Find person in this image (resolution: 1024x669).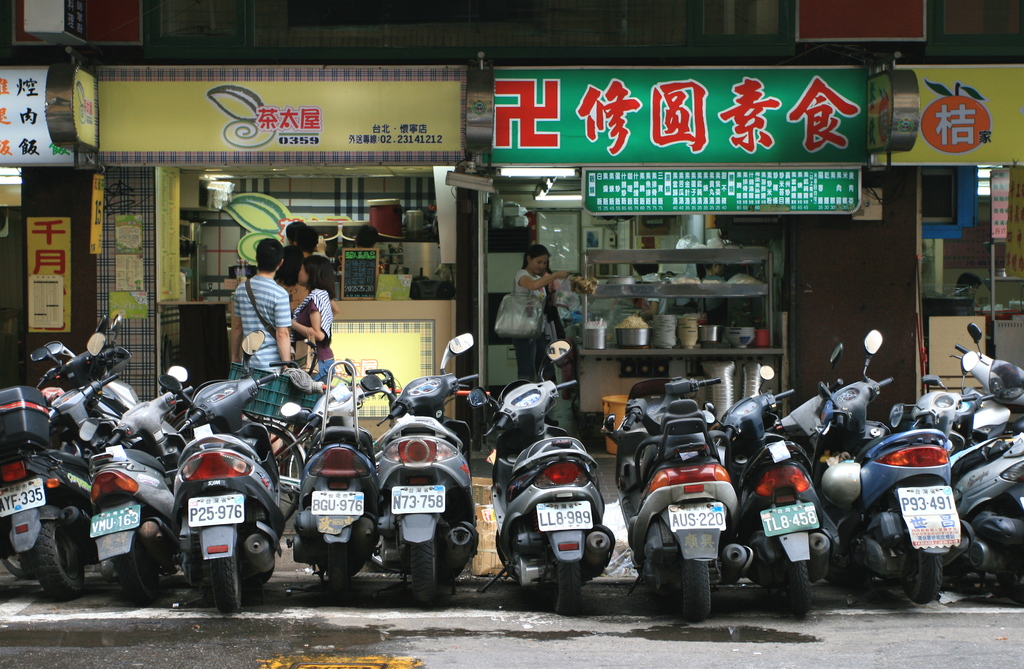
Rect(283, 252, 343, 433).
